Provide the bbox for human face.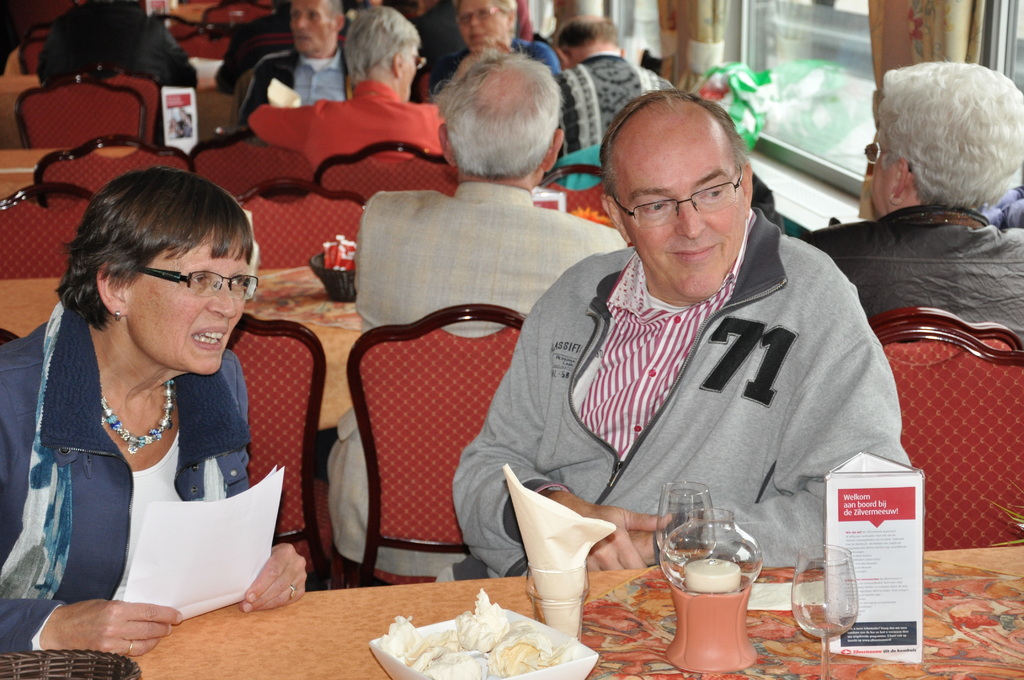
pyautogui.locateOnScreen(875, 136, 897, 219).
